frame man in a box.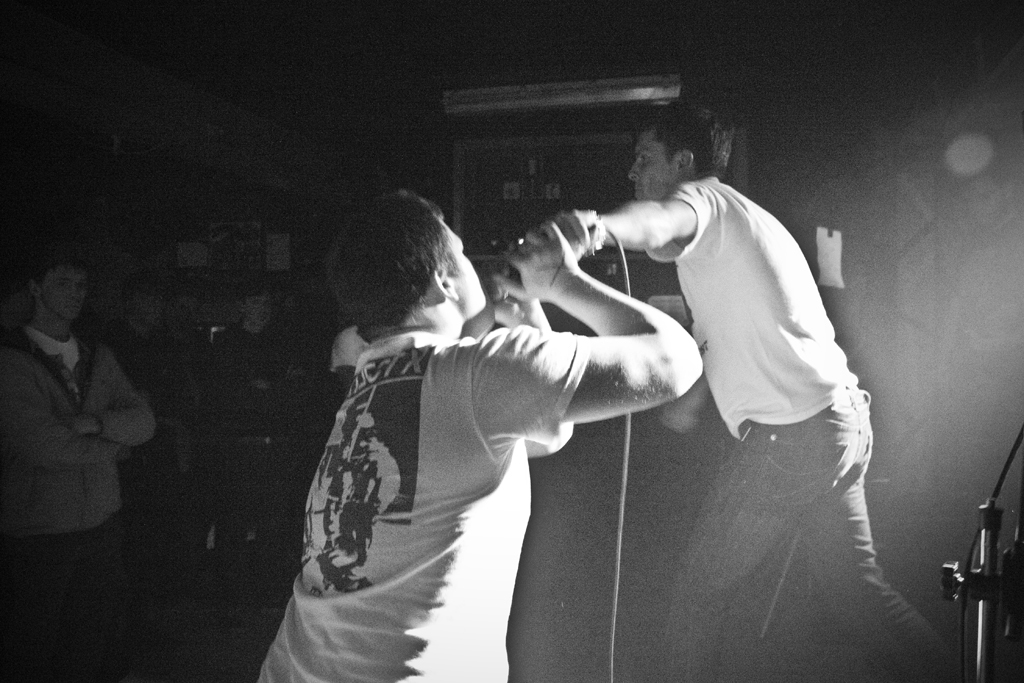
rect(0, 251, 158, 682).
